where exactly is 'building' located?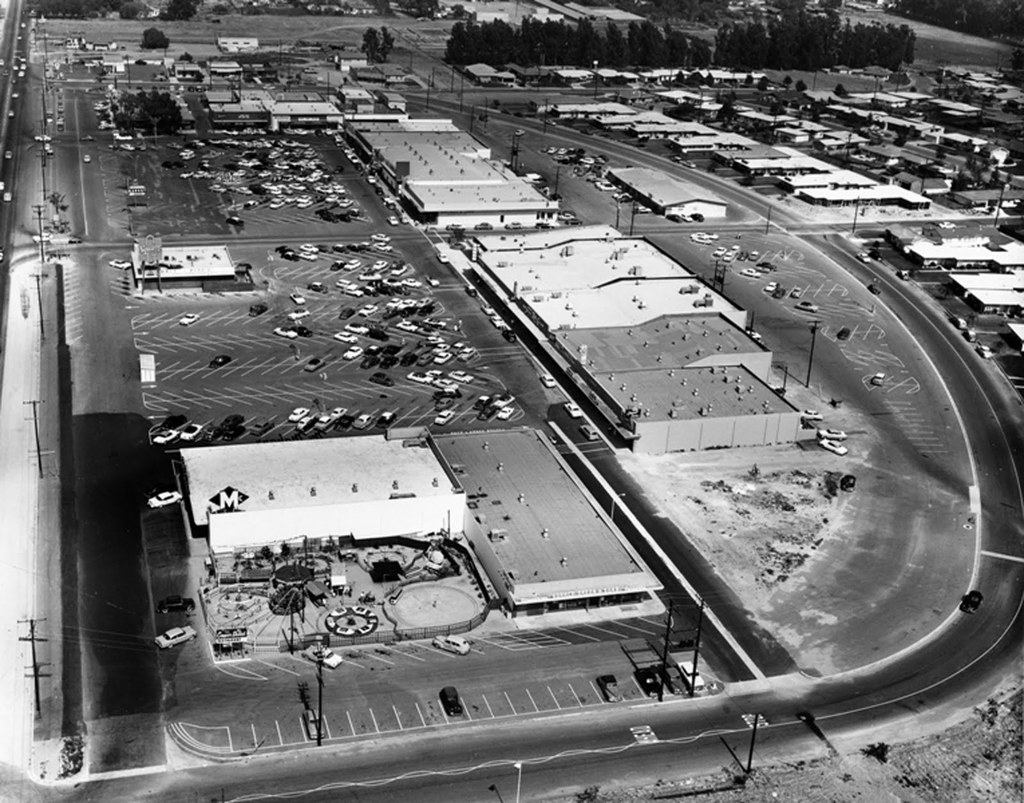
Its bounding box is 945,260,1023,312.
